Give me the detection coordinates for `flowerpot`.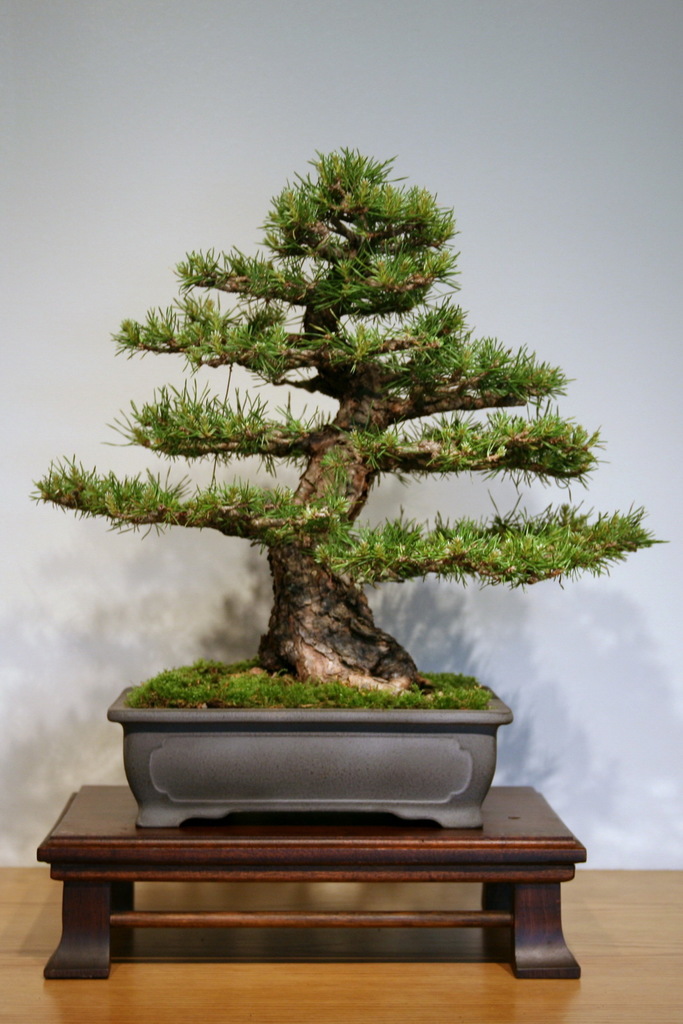
[left=105, top=684, right=509, bottom=829].
